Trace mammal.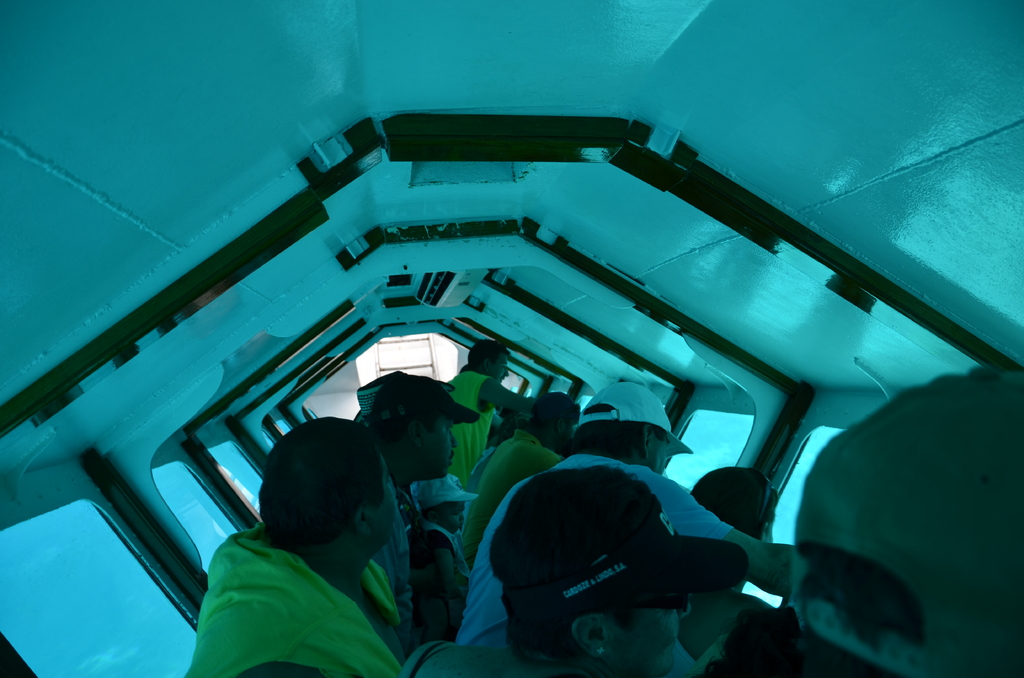
Traced to <bbox>164, 417, 451, 670</bbox>.
